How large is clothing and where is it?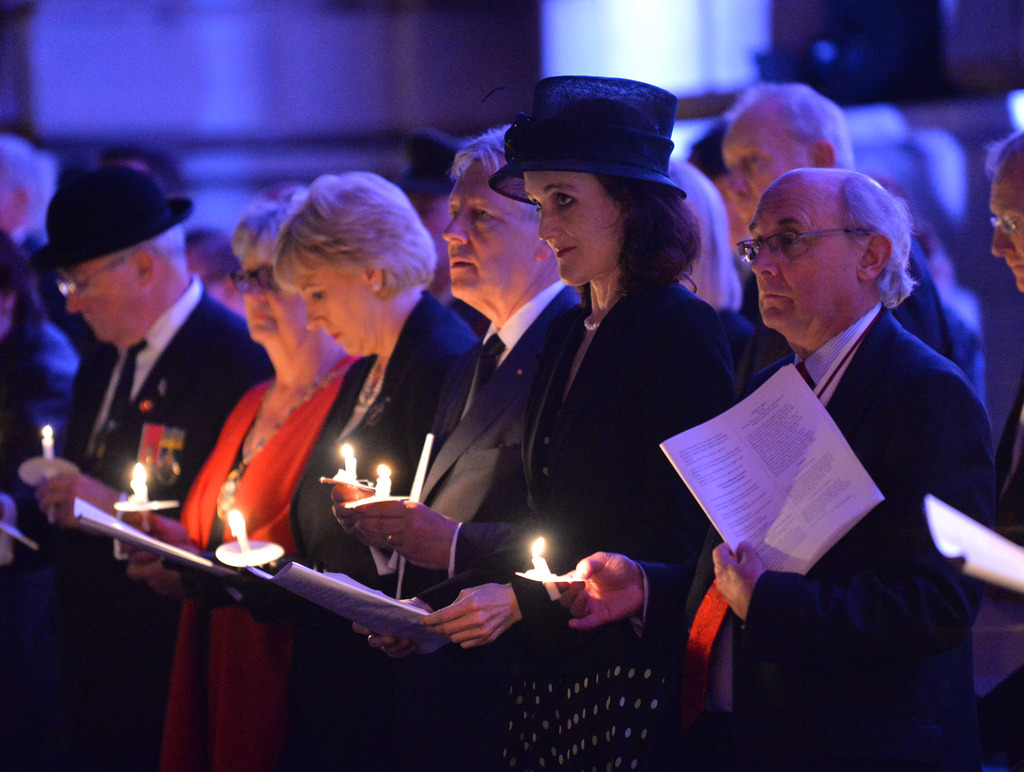
Bounding box: x1=171 y1=285 x2=479 y2=771.
